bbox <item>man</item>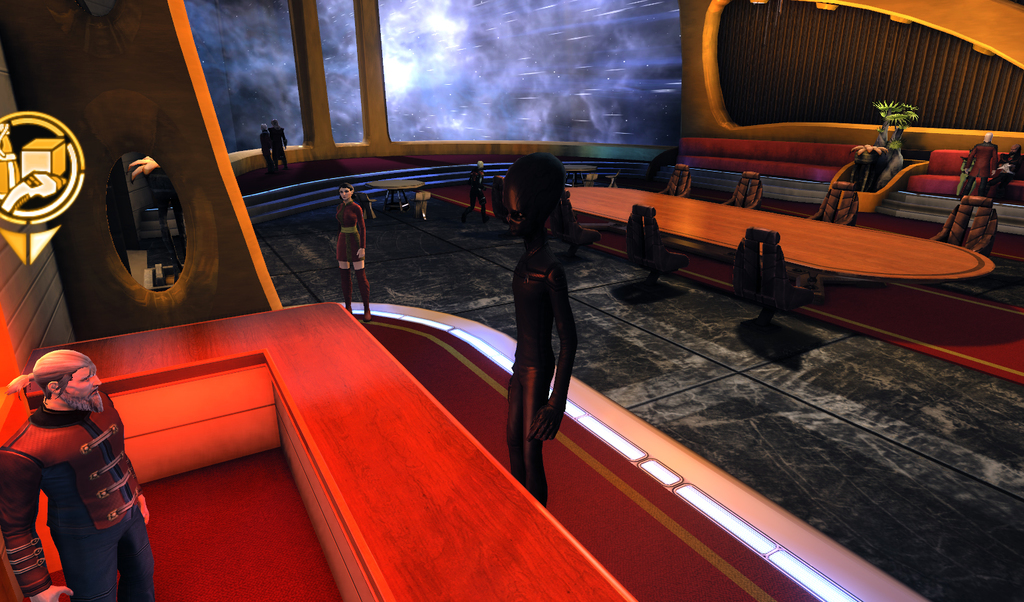
x1=5 y1=325 x2=146 y2=599
